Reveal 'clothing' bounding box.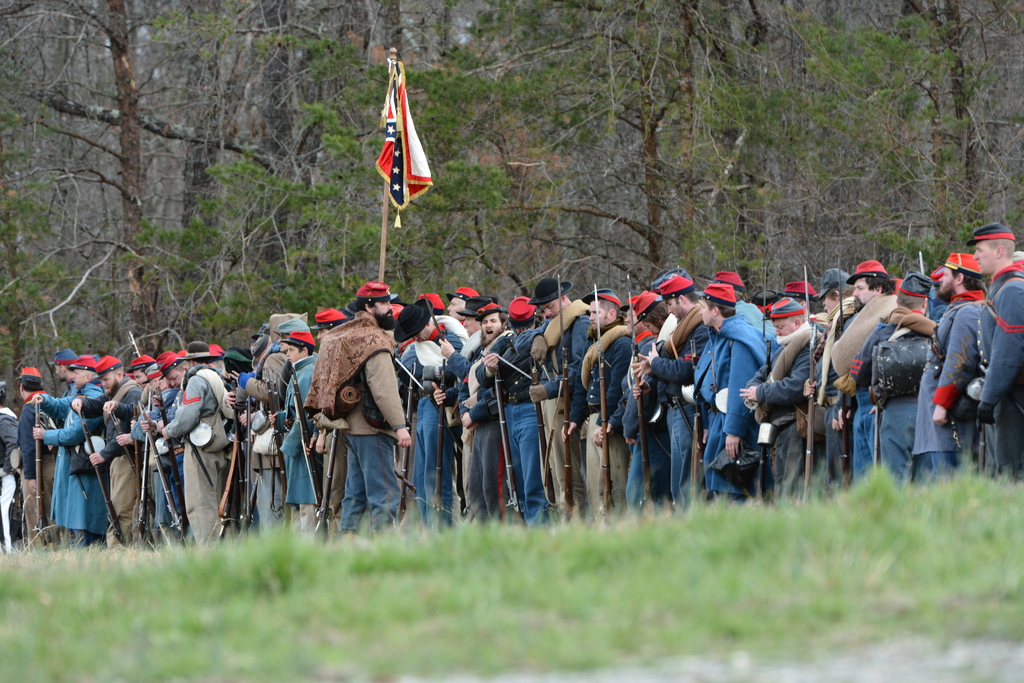
Revealed: l=307, t=283, r=413, b=538.
